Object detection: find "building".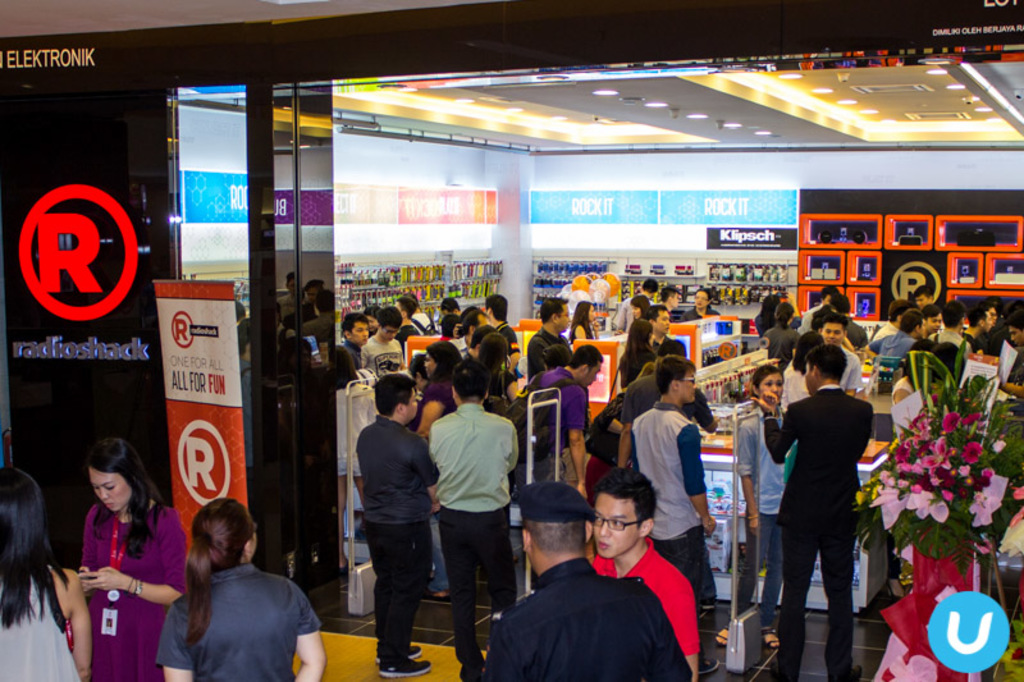
select_region(0, 0, 1023, 681).
